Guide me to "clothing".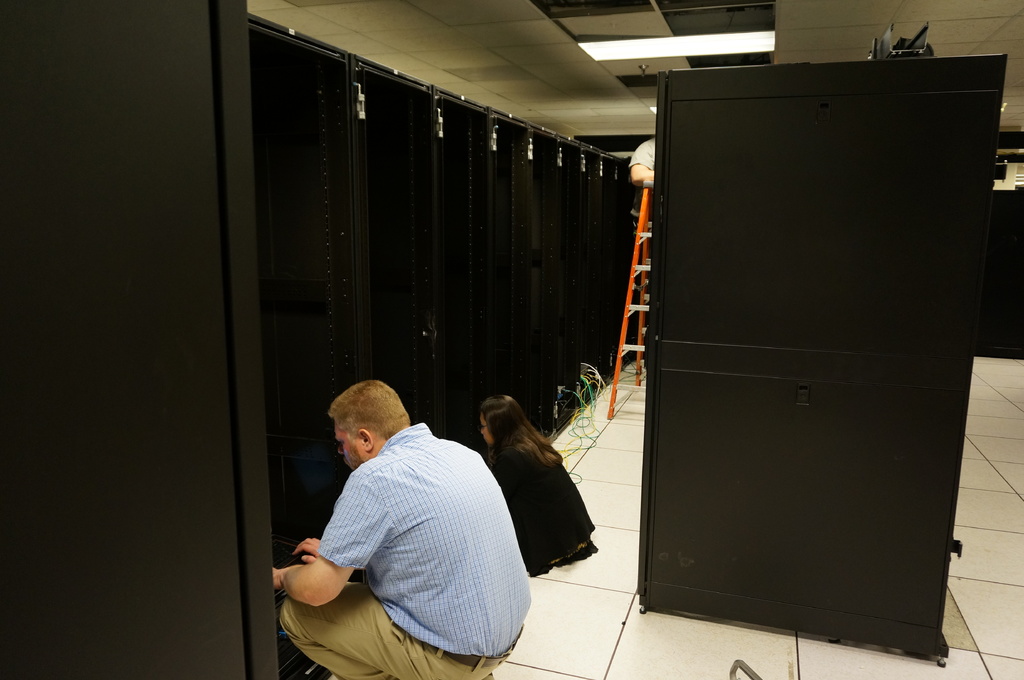
Guidance: 489:427:607:590.
